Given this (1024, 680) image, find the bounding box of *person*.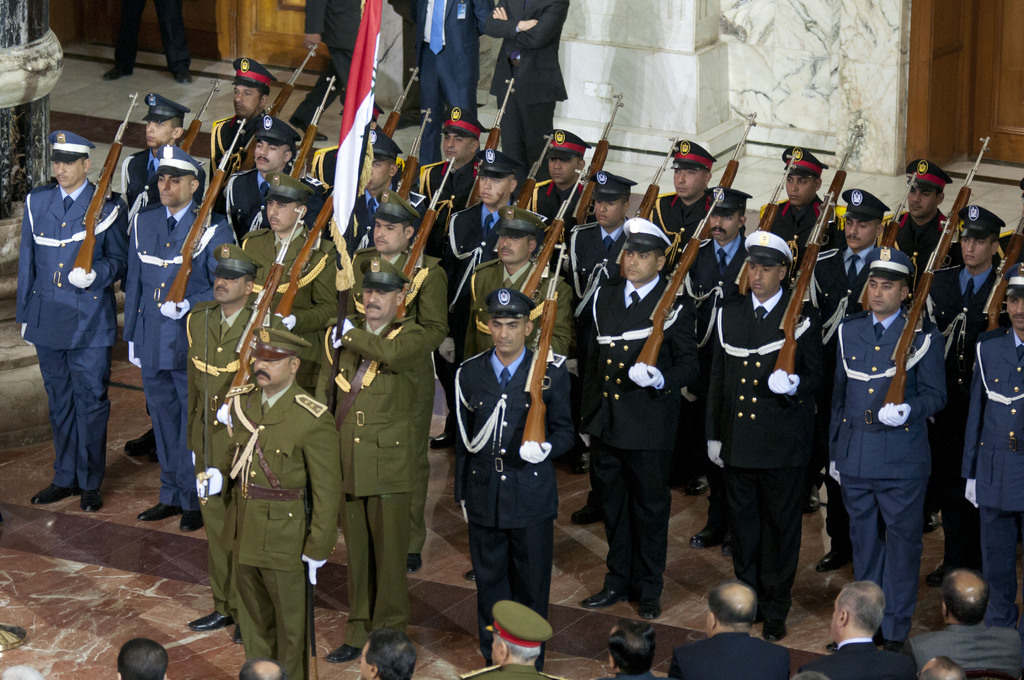
bbox=(195, 118, 309, 250).
